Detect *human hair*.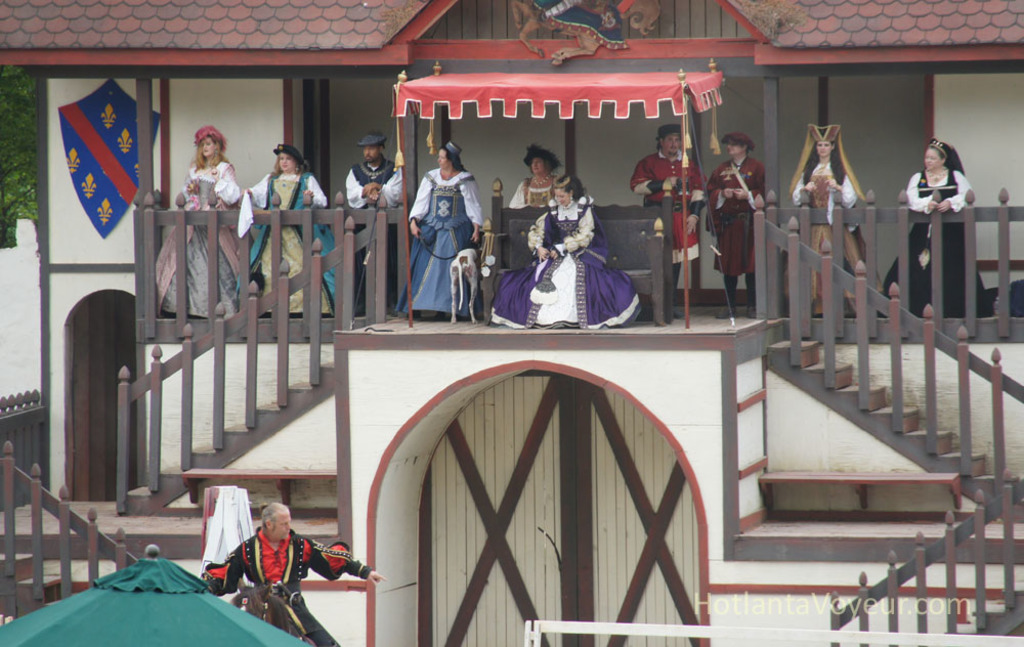
Detected at l=523, t=140, r=566, b=166.
